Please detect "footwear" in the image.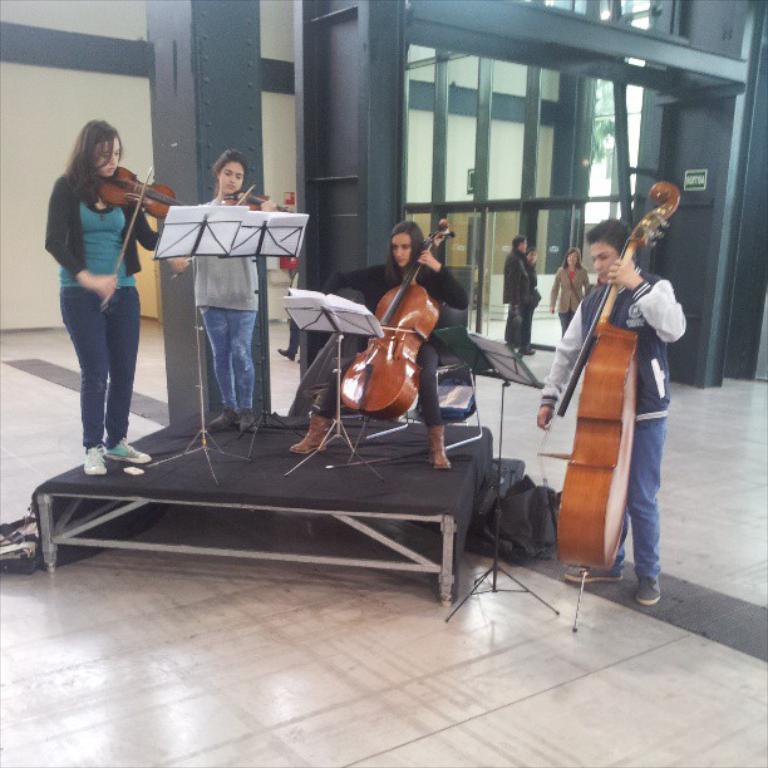
626,577,666,607.
